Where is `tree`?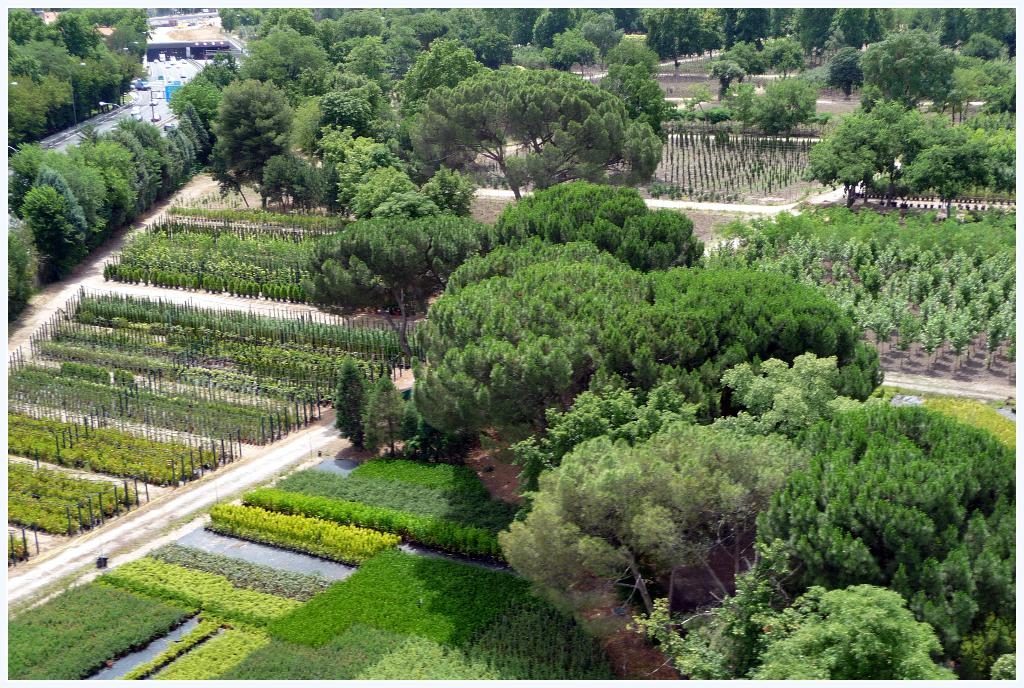
412 239 656 449.
